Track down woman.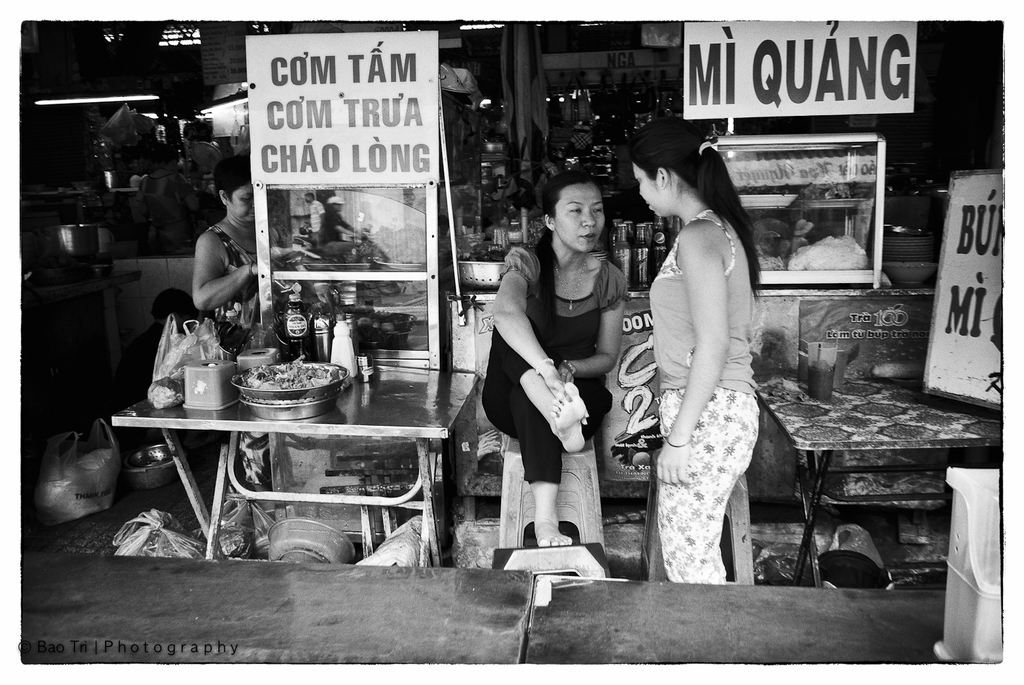
Tracked to left=477, top=173, right=629, bottom=552.
